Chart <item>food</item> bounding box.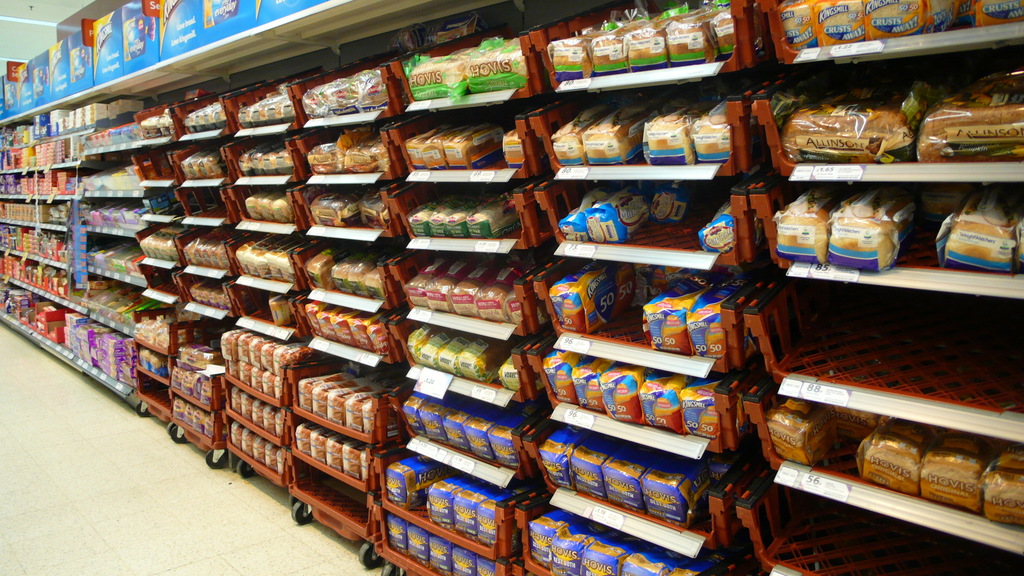
Charted: 181:403:198:428.
